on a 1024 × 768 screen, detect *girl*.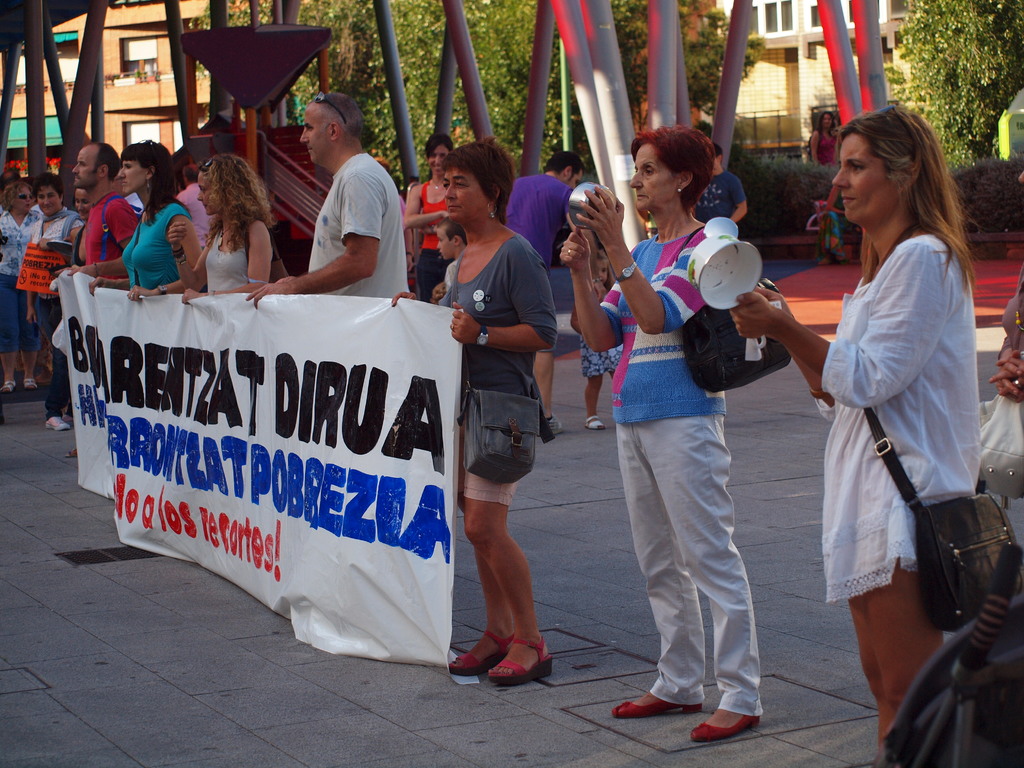
[449, 135, 547, 684].
